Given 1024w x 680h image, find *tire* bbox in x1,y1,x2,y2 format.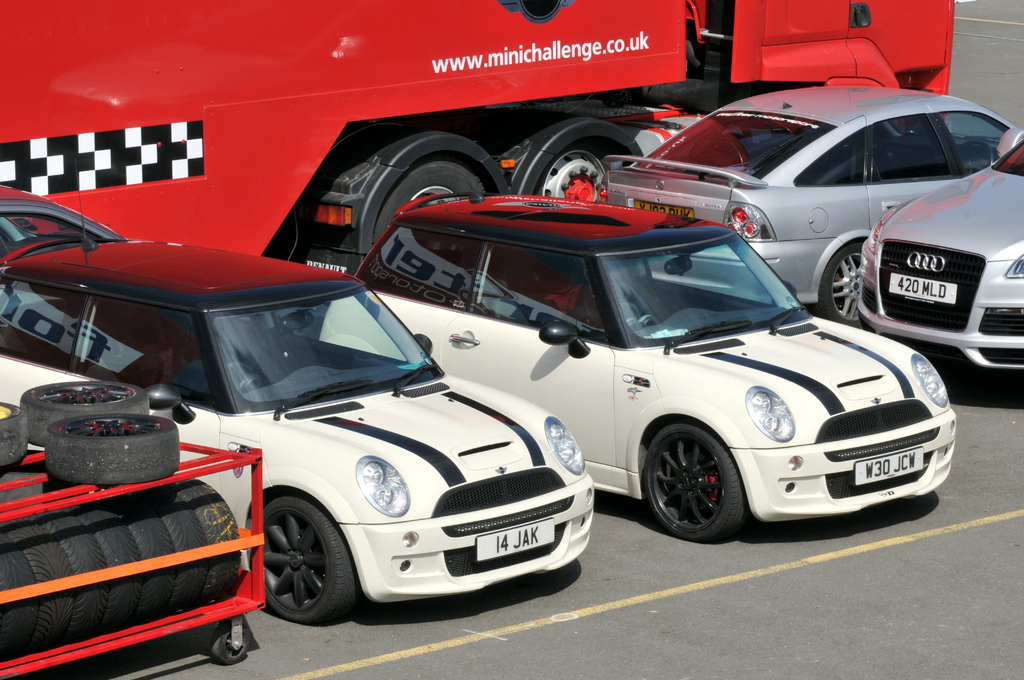
812,245,863,327.
